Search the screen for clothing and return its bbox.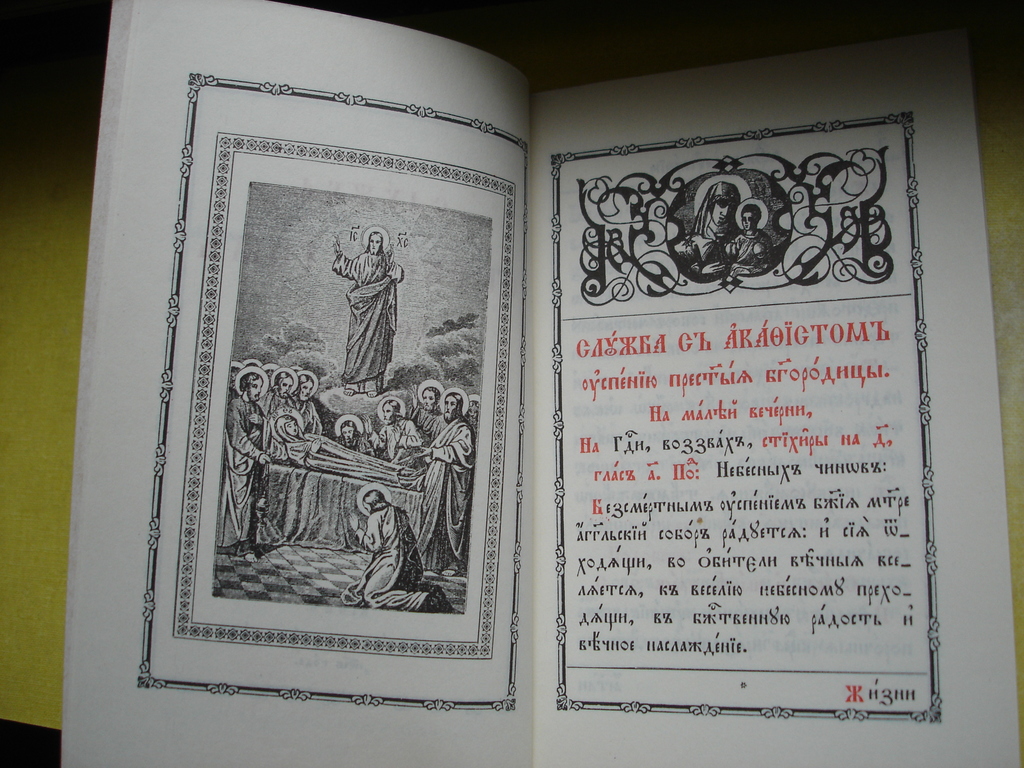
Found: 276, 410, 418, 477.
